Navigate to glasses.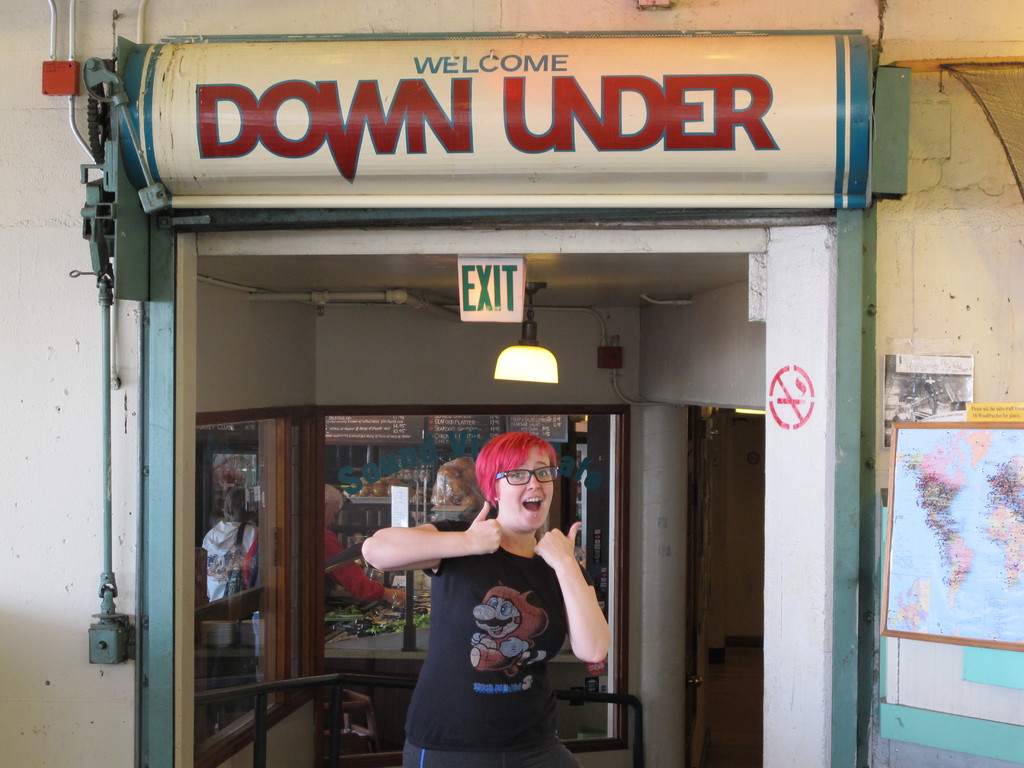
Navigation target: rect(492, 460, 557, 491).
